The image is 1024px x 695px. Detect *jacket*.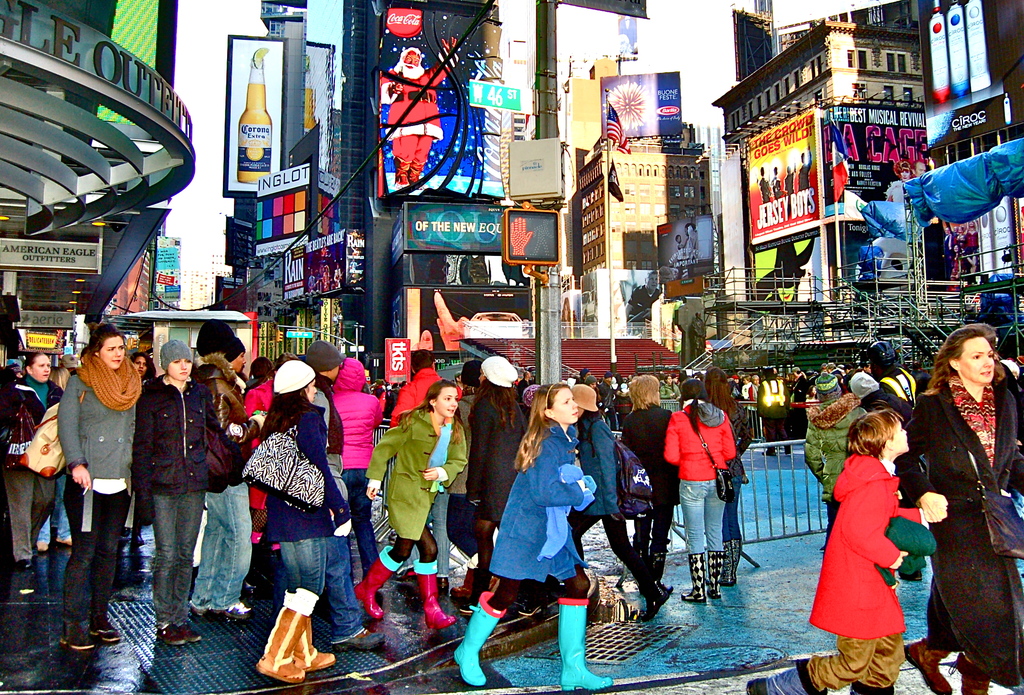
Detection: pyautogui.locateOnScreen(575, 413, 630, 520).
